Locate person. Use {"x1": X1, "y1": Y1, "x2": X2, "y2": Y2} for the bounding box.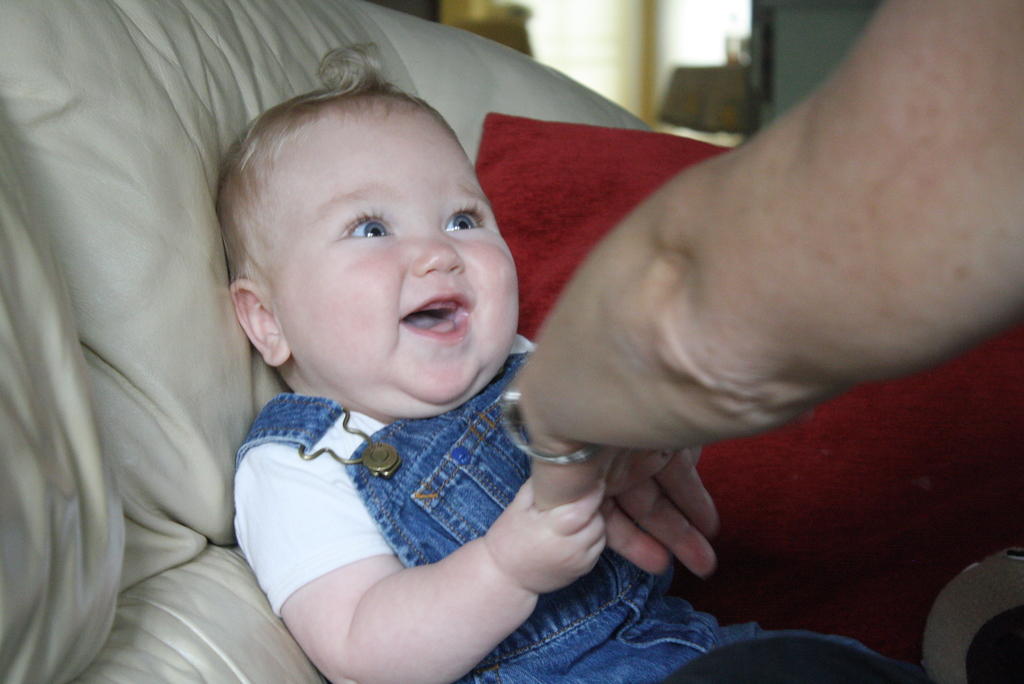
{"x1": 497, "y1": 0, "x2": 1023, "y2": 577}.
